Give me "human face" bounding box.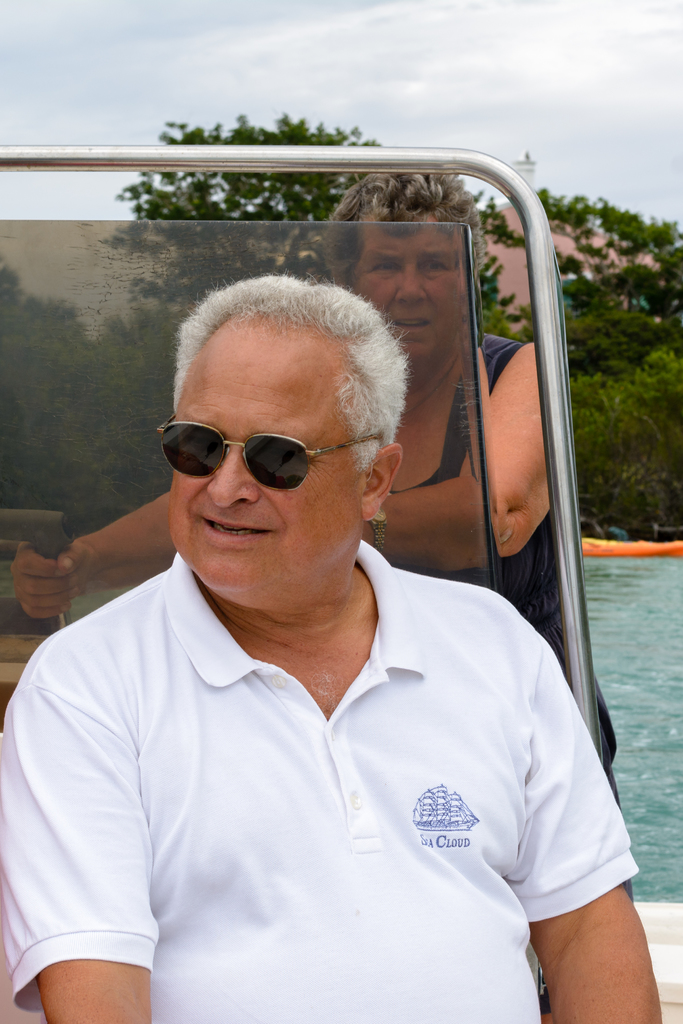
[left=170, top=325, right=366, bottom=596].
